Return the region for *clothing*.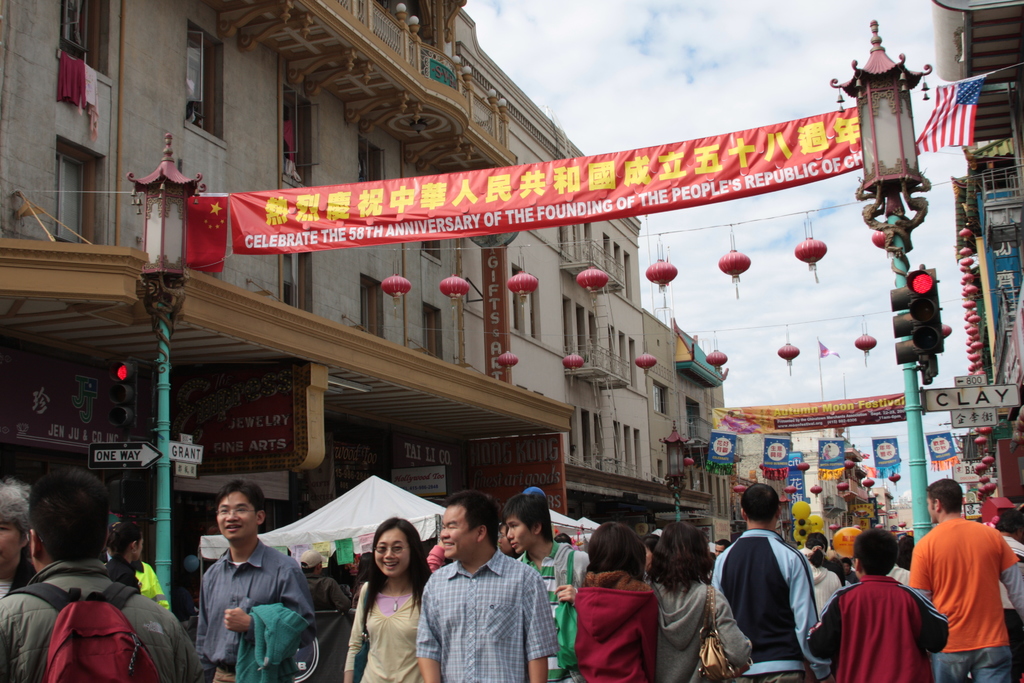
[519, 540, 589, 682].
